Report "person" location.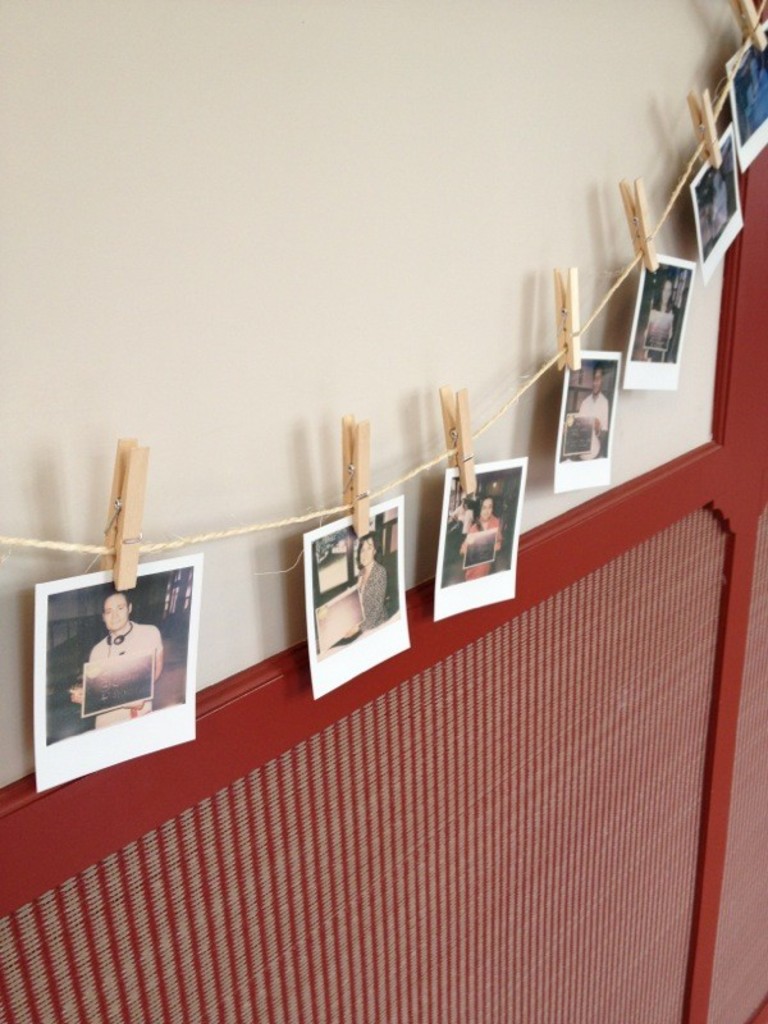
Report: x1=567 y1=369 x2=612 y2=457.
